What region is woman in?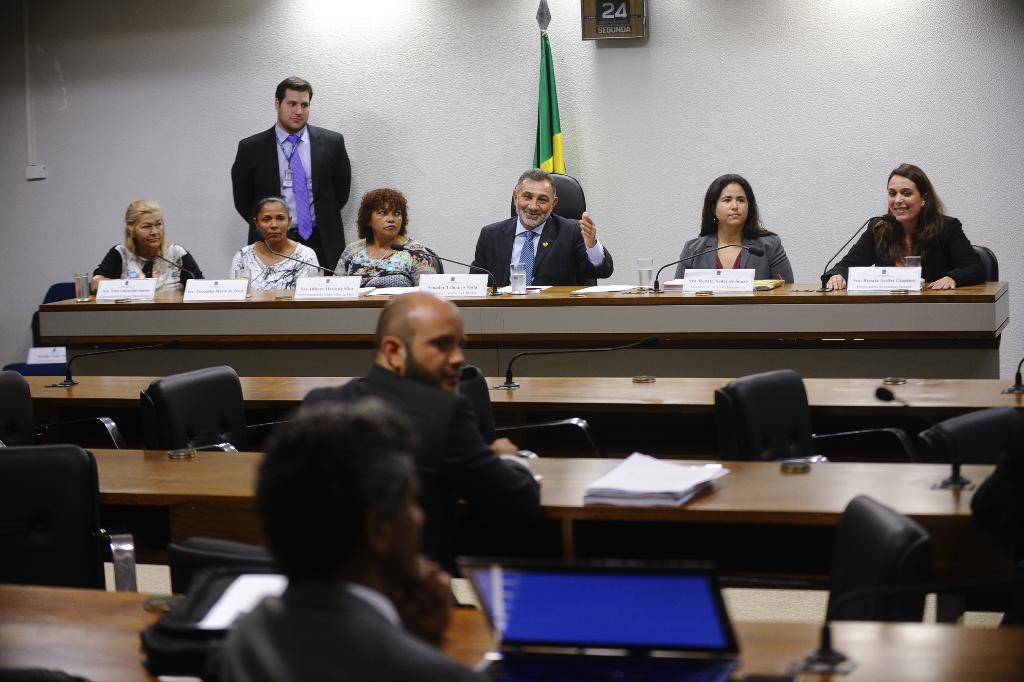
pyautogui.locateOnScreen(817, 162, 986, 293).
